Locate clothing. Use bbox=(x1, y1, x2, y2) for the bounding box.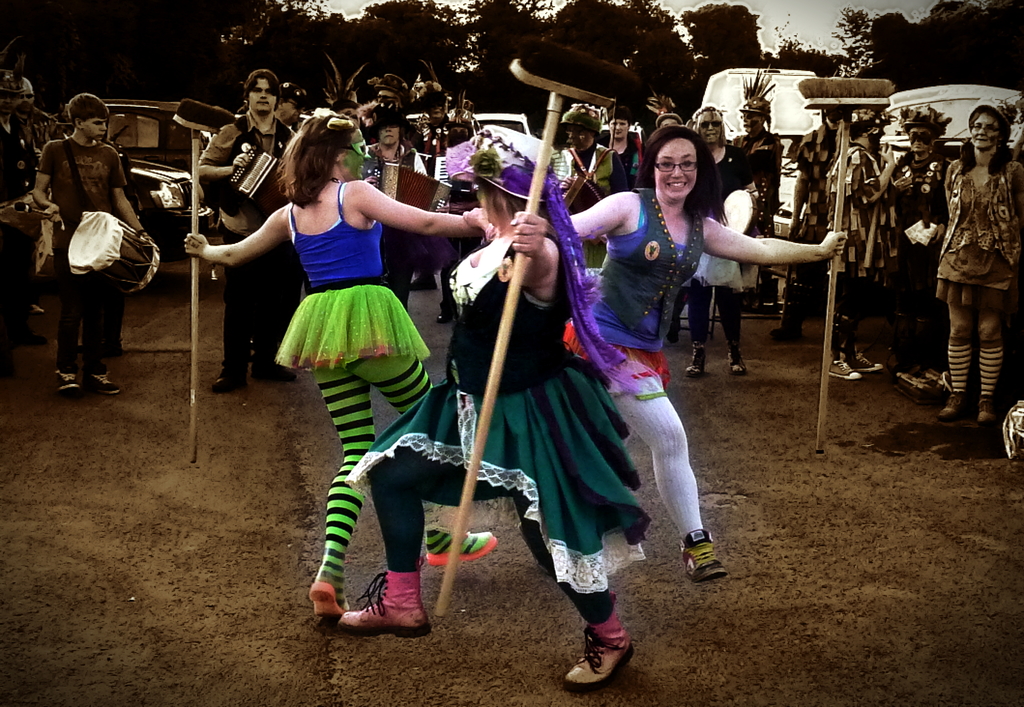
bbox=(194, 111, 299, 376).
